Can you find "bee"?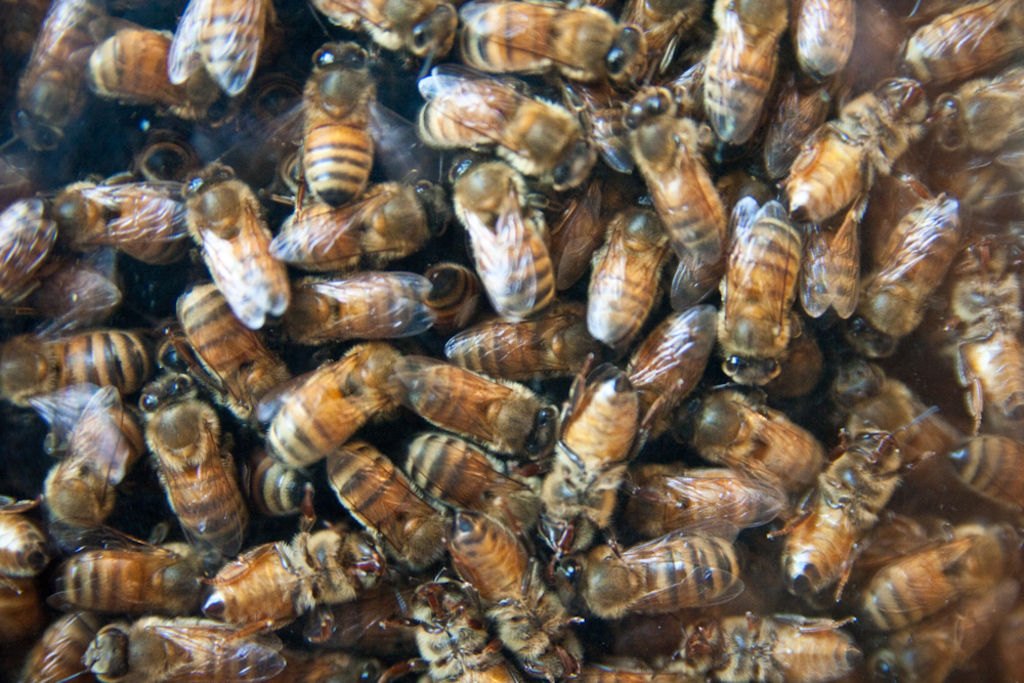
Yes, bounding box: bbox(940, 303, 1023, 428).
